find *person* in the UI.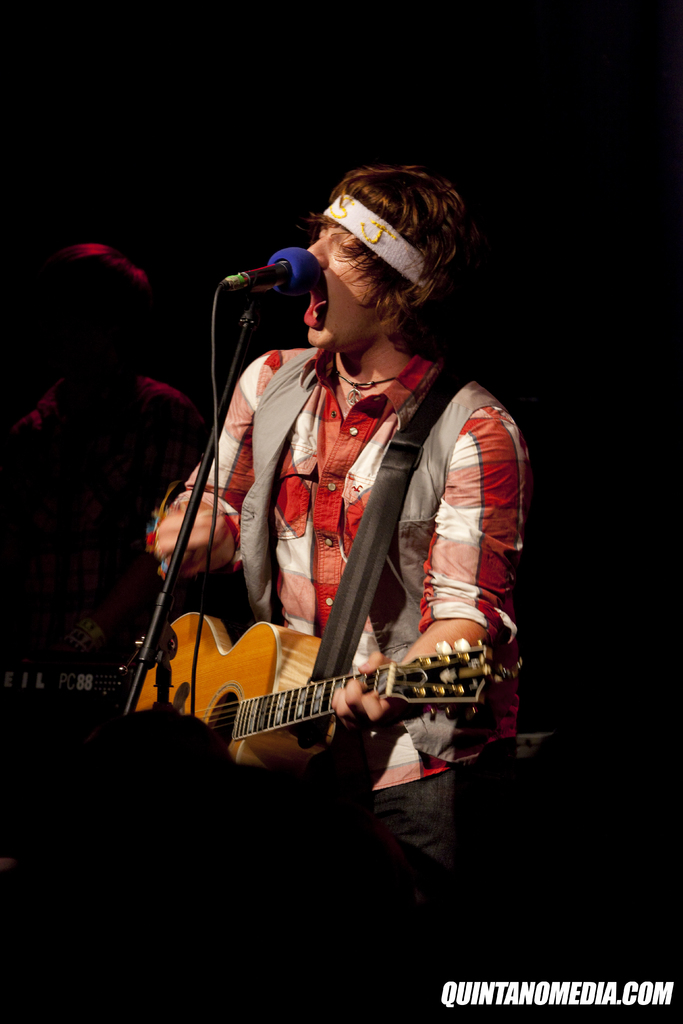
UI element at box(0, 237, 217, 717).
